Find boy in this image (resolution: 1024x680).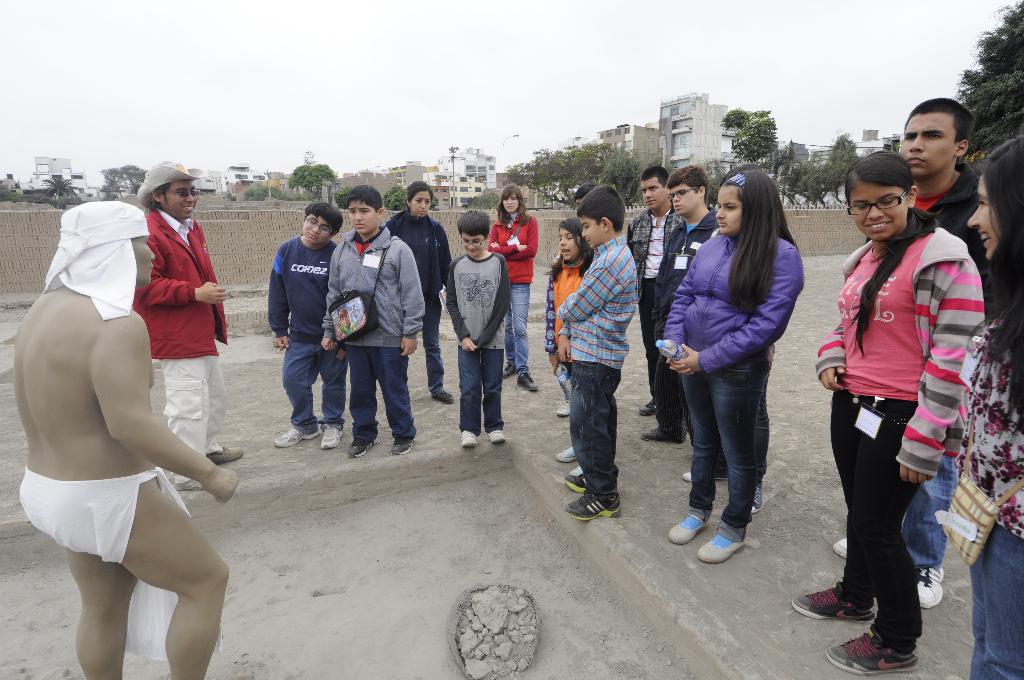
left=556, top=179, right=643, bottom=521.
